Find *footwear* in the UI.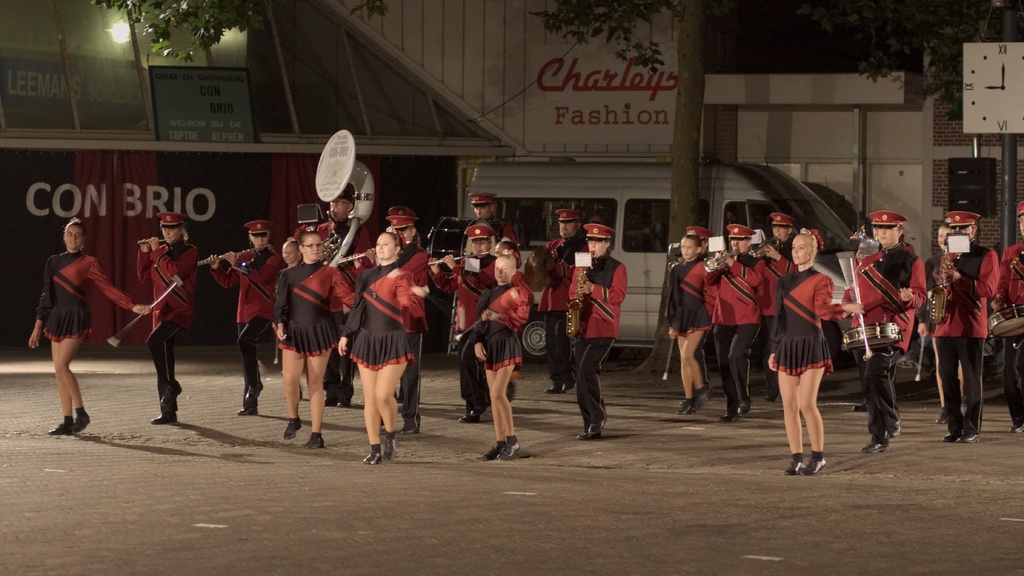
UI element at bbox=[543, 383, 564, 392].
